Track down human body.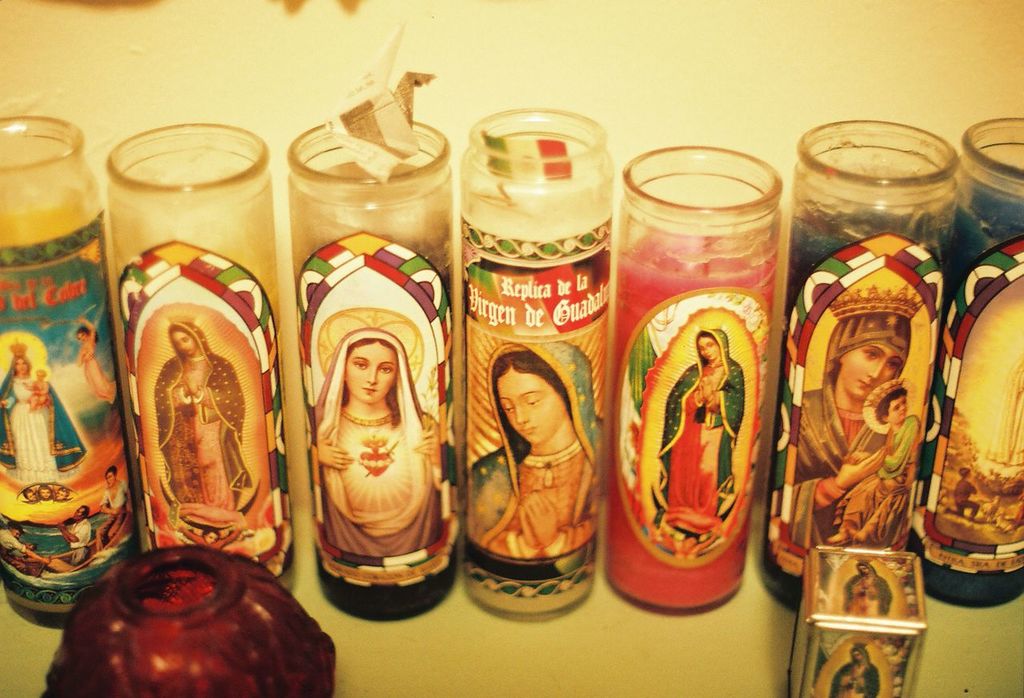
Tracked to locate(25, 367, 53, 414).
